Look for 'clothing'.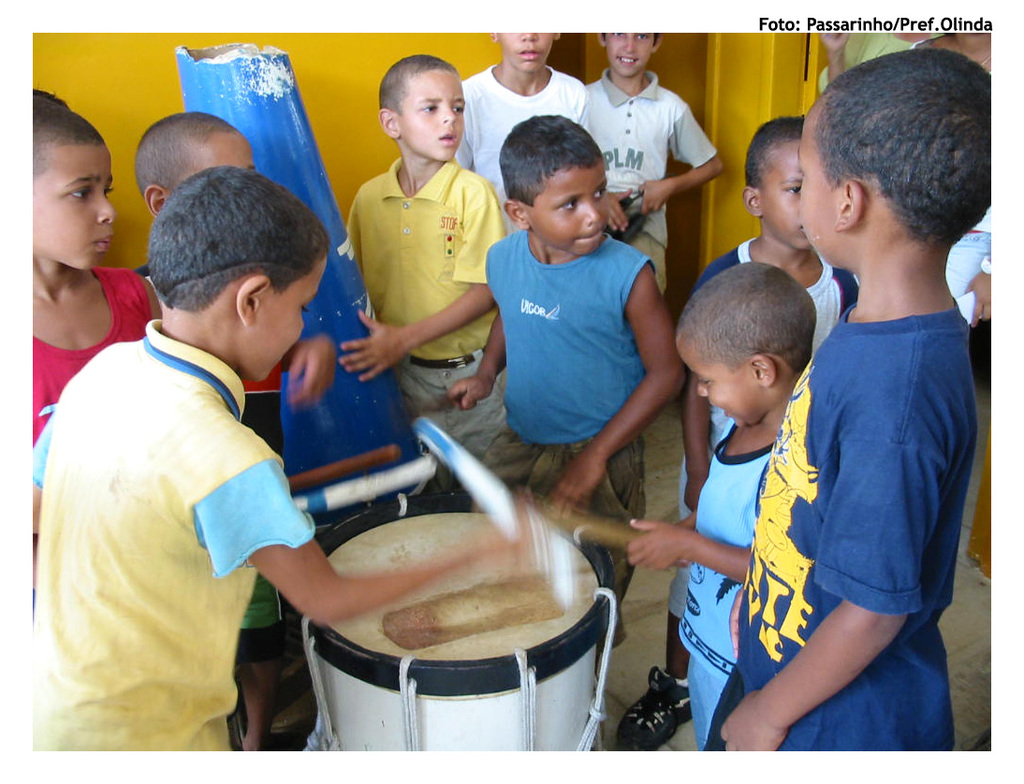
Found: l=31, t=255, r=152, b=448.
